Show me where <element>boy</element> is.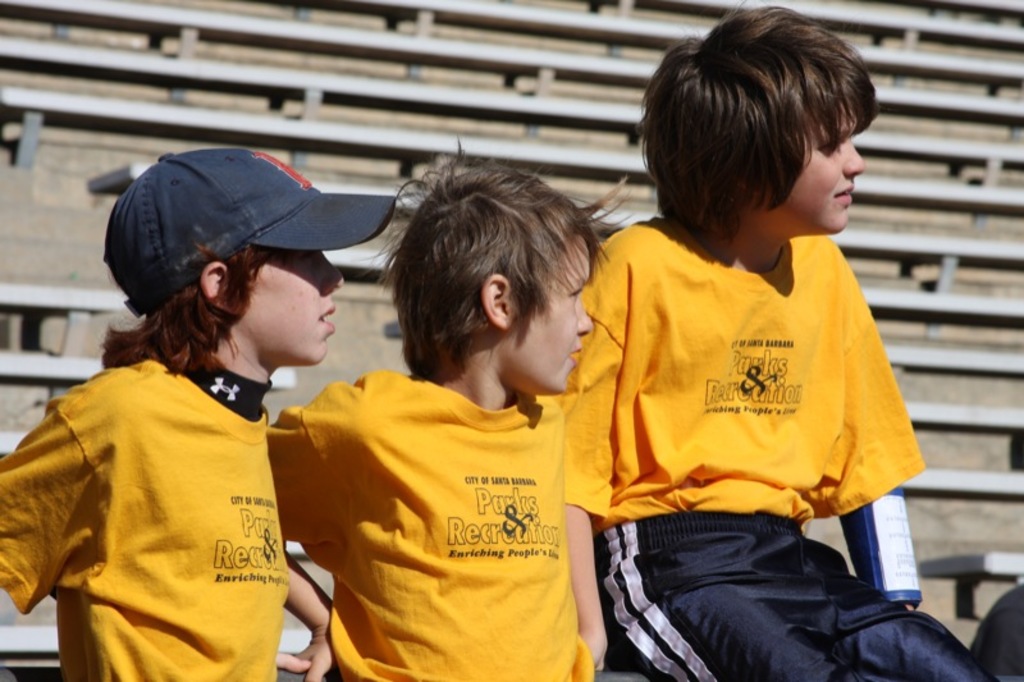
<element>boy</element> is at region(270, 170, 640, 665).
